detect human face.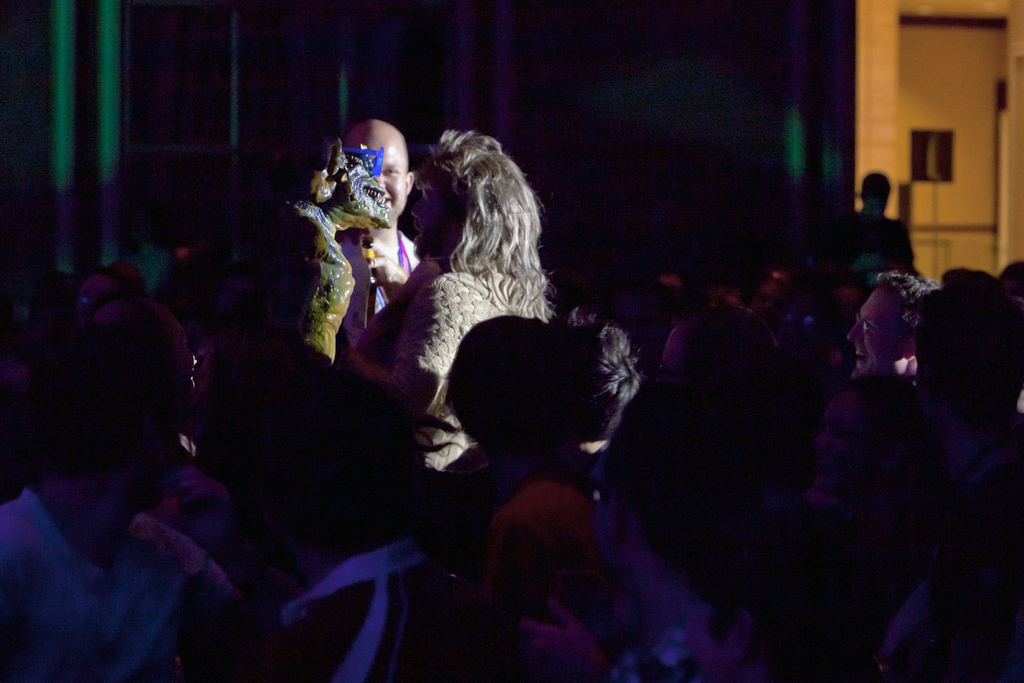
Detected at box=[344, 126, 409, 215].
